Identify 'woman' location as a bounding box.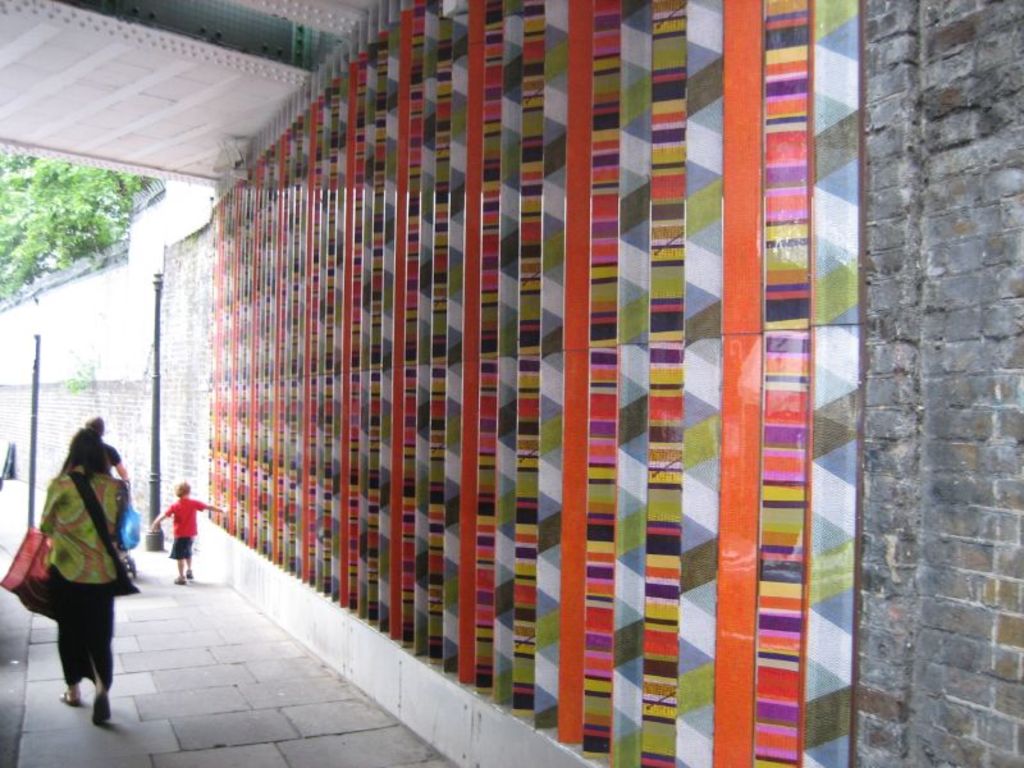
locate(38, 428, 124, 724).
